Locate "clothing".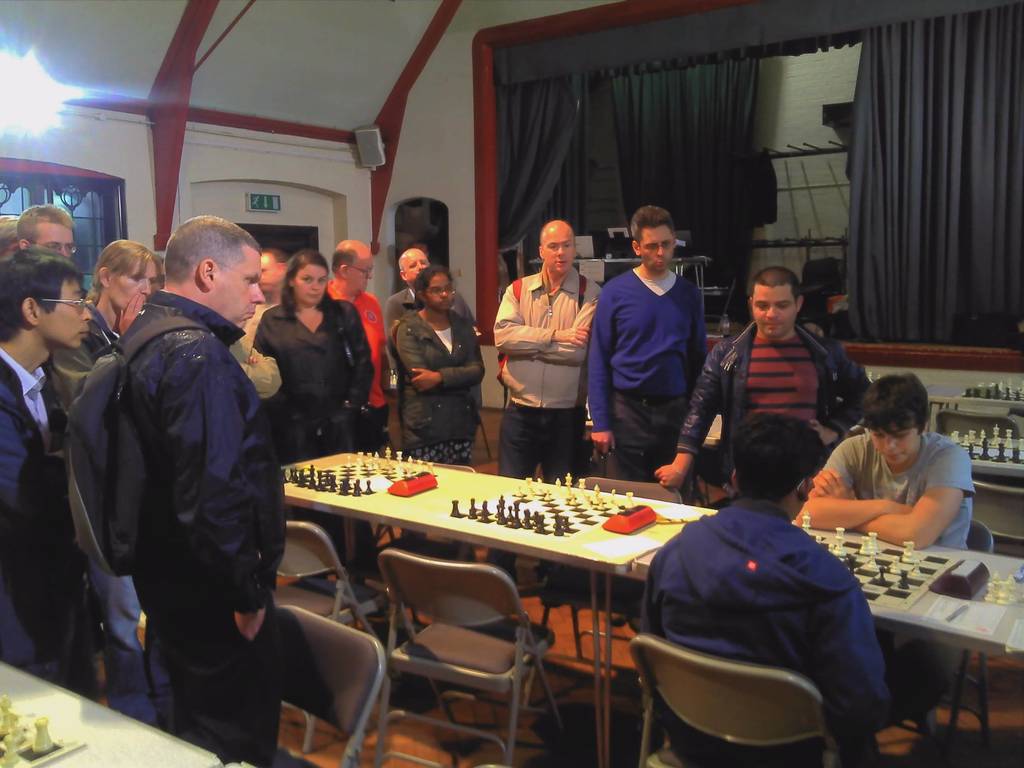
Bounding box: Rect(488, 259, 603, 478).
